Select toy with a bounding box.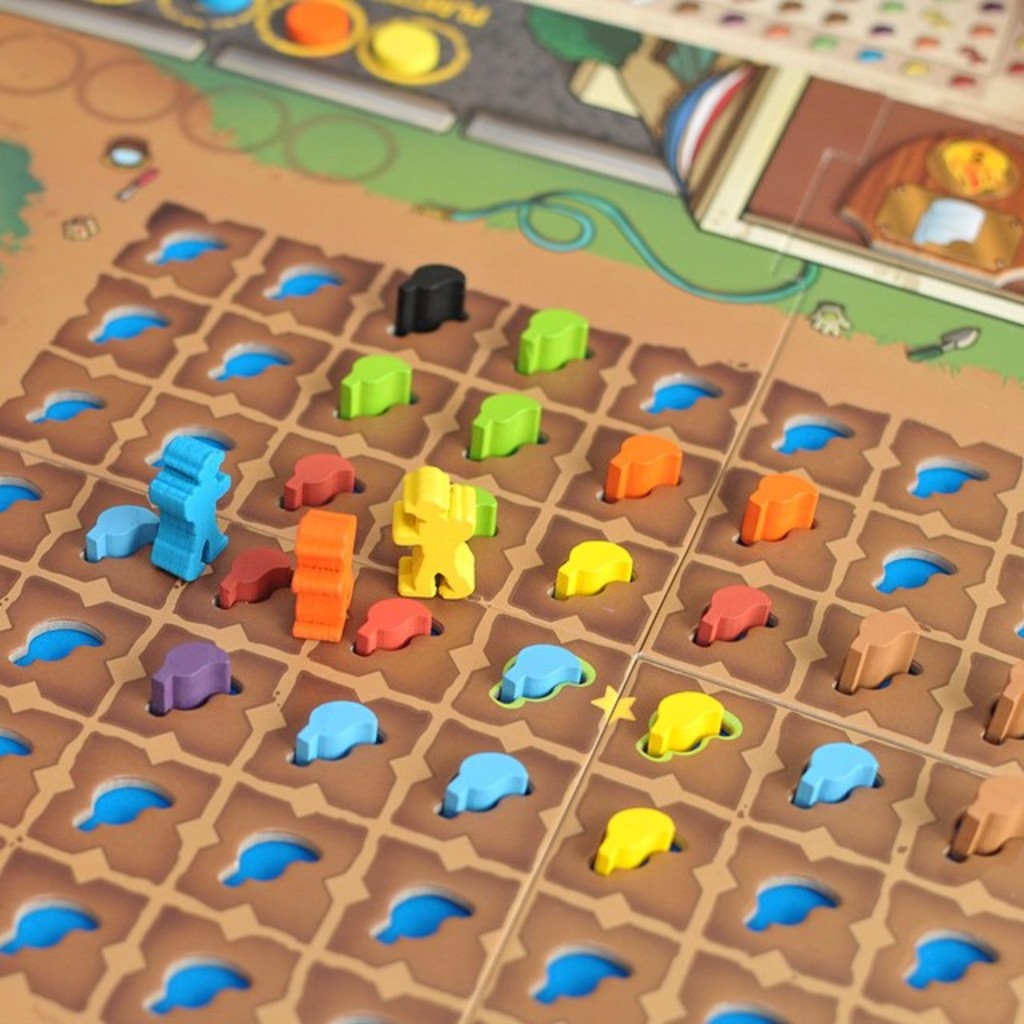
<region>290, 517, 355, 640</region>.
